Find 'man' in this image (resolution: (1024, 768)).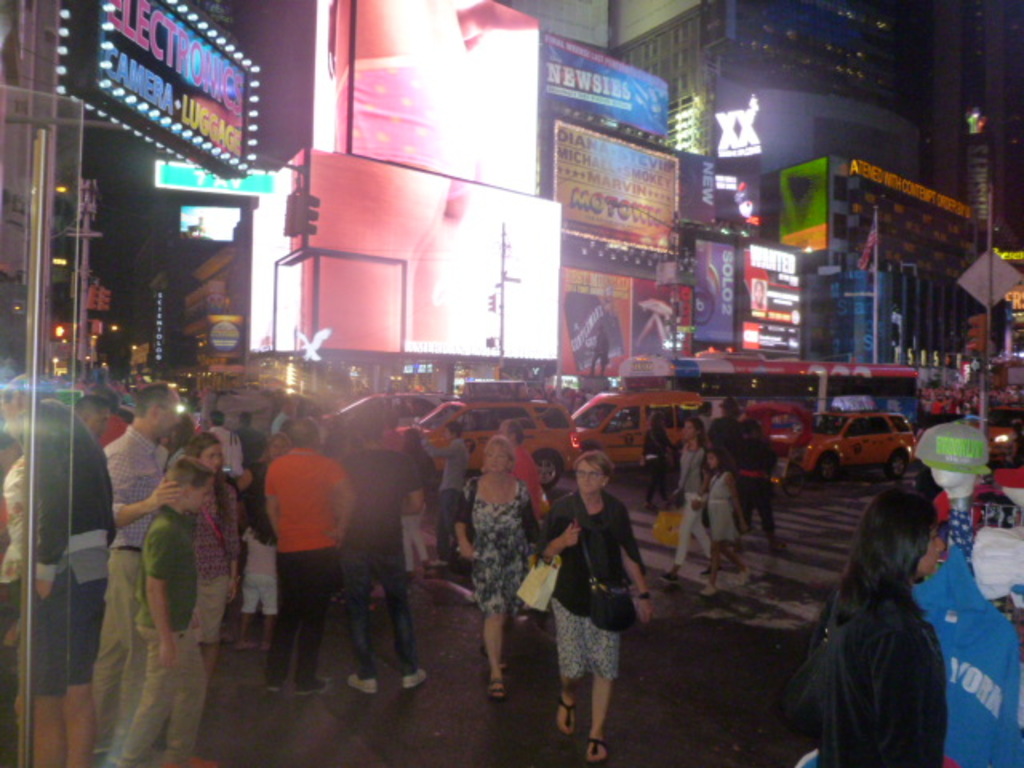
x1=419 y1=419 x2=472 y2=563.
